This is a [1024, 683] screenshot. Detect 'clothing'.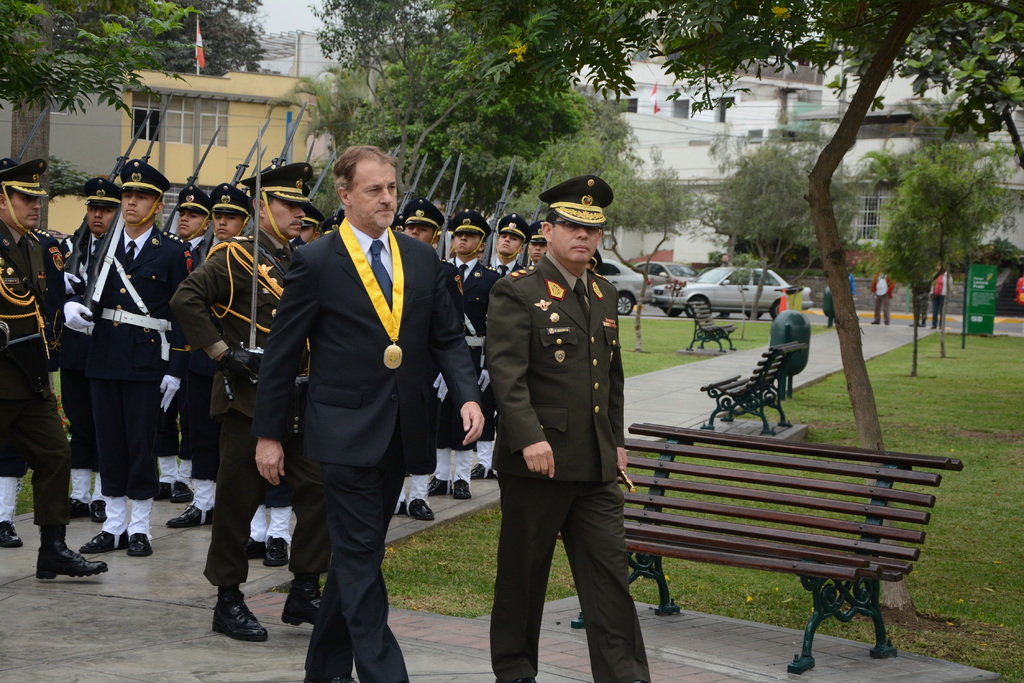
<box>873,273,893,320</box>.
